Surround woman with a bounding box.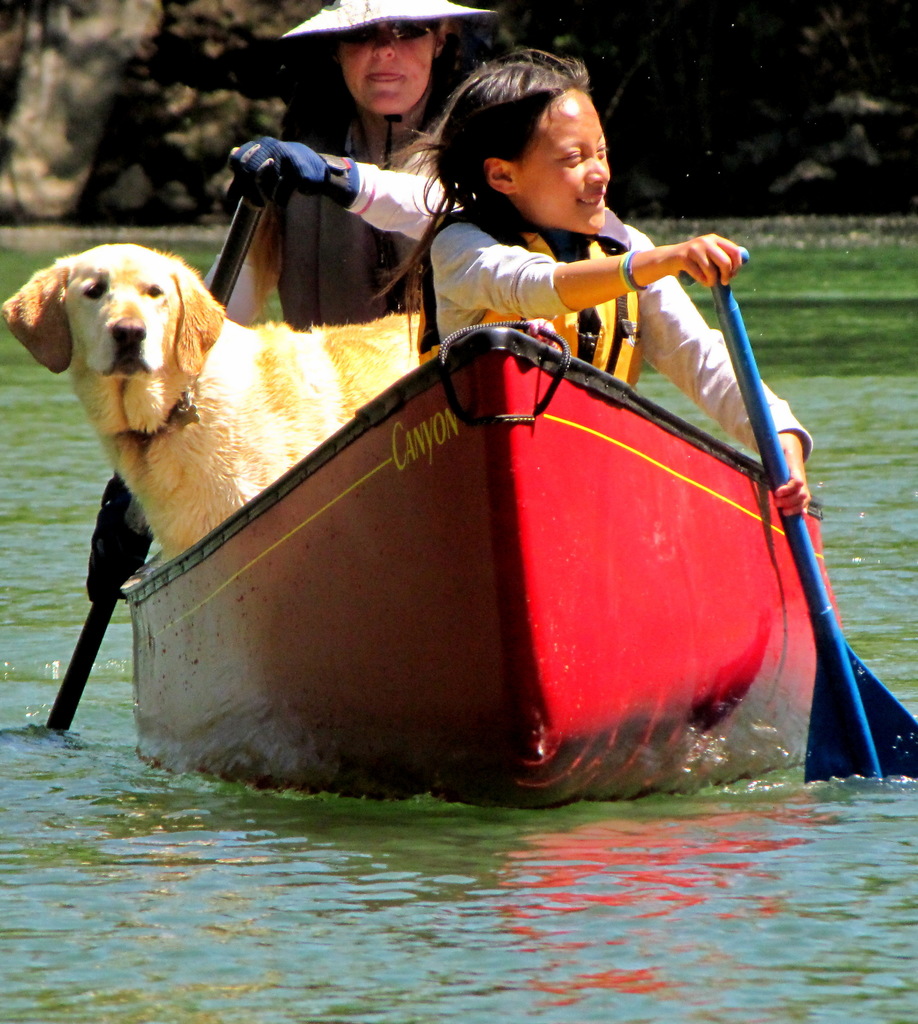
(left=241, top=51, right=469, bottom=333).
